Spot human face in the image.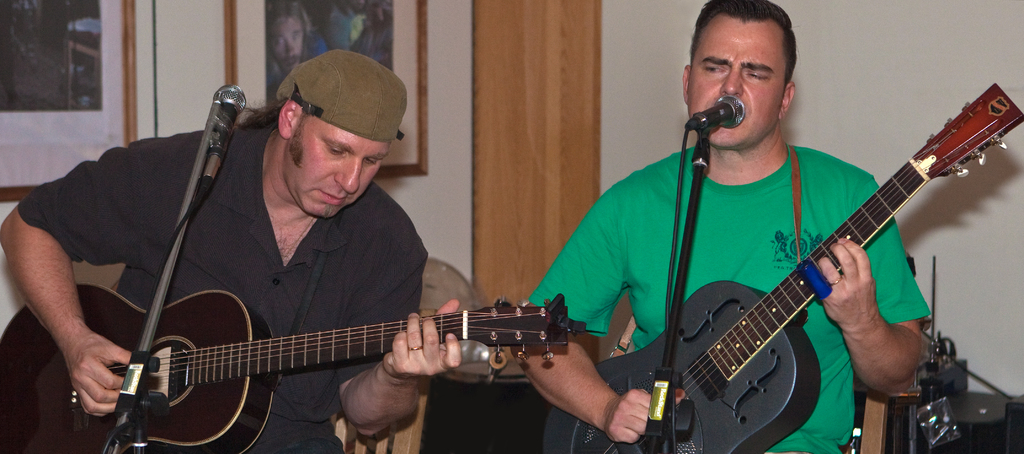
human face found at locate(280, 119, 397, 224).
